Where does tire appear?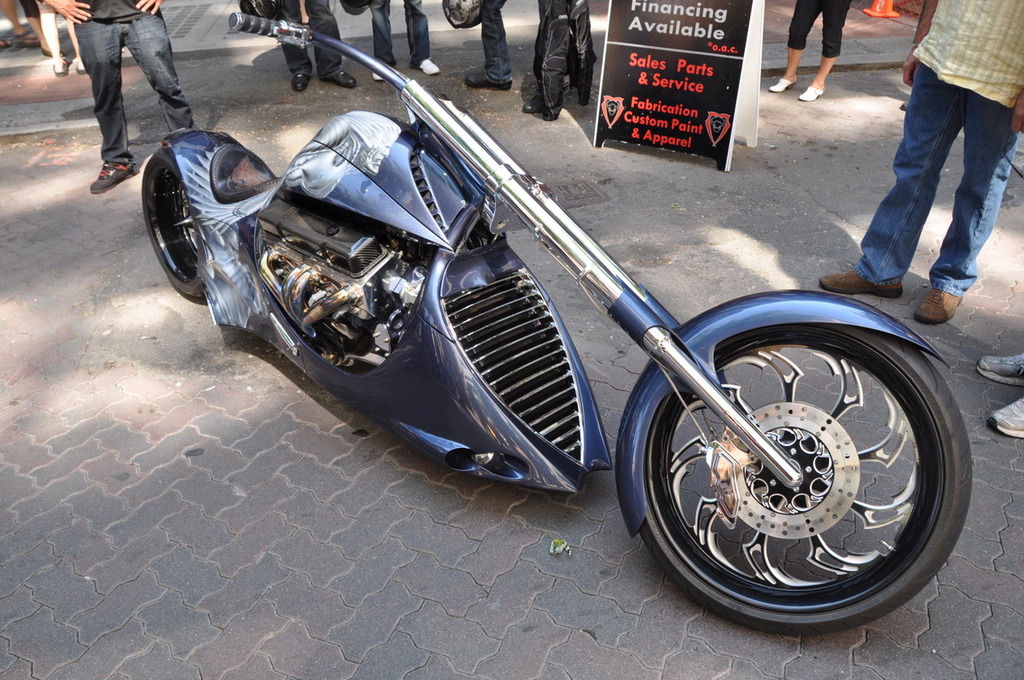
Appears at [141, 150, 204, 297].
